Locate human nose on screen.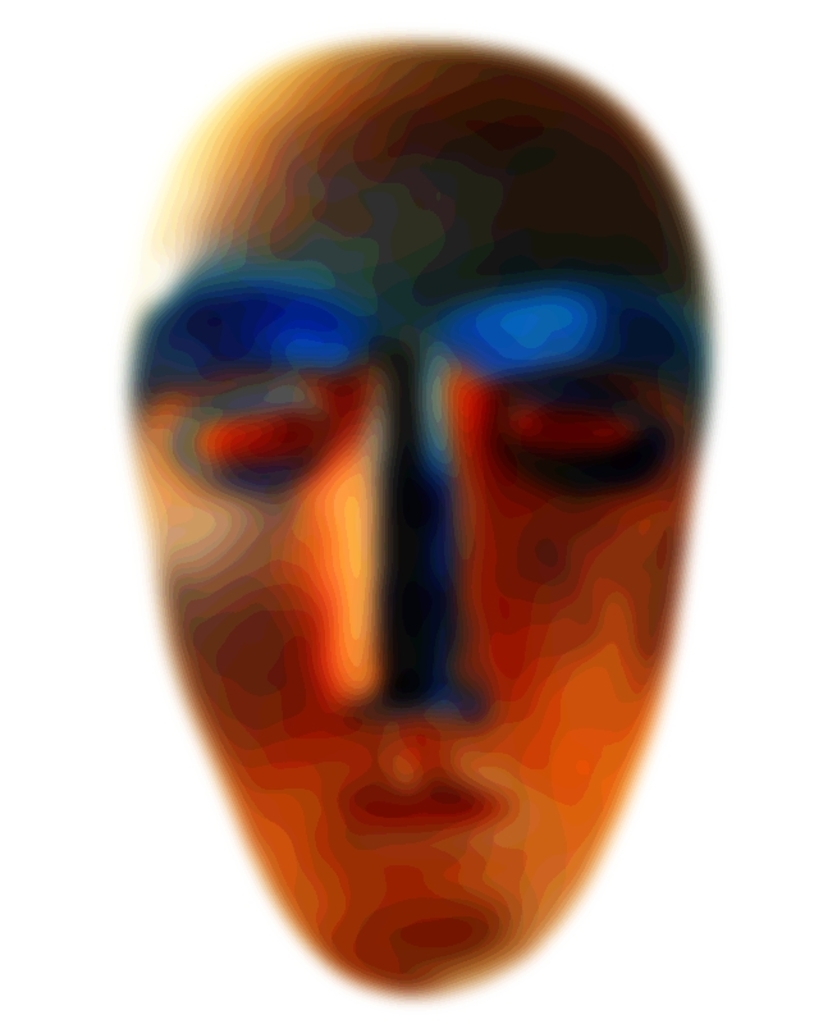
On screen at x1=325 y1=374 x2=490 y2=721.
